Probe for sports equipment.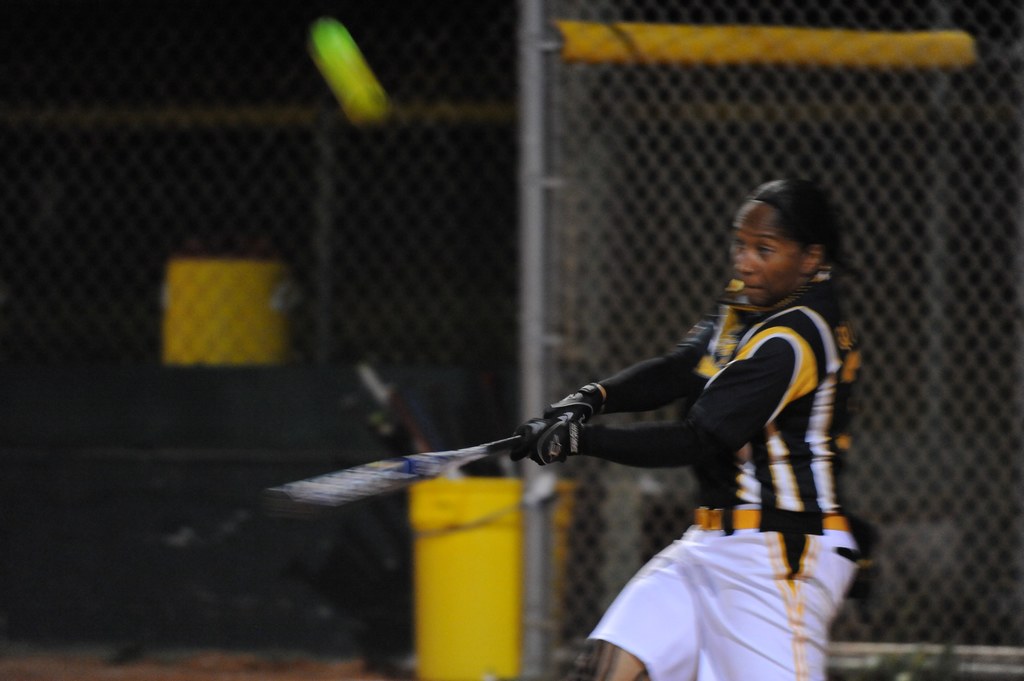
Probe result: <box>265,426,549,507</box>.
